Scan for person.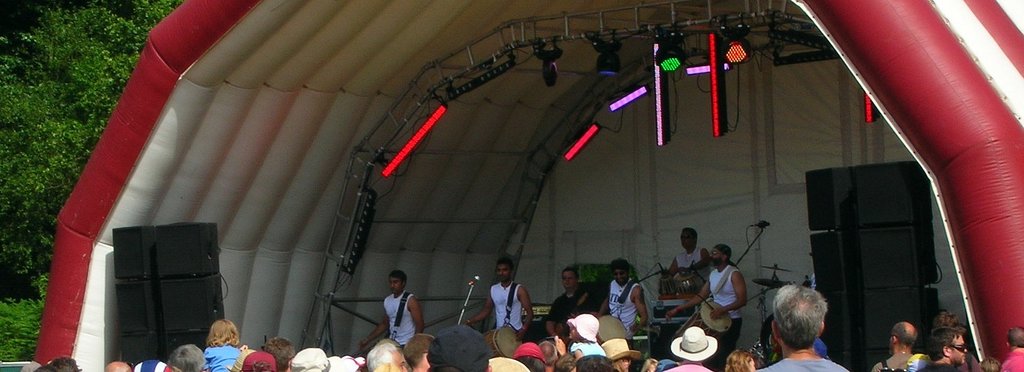
Scan result: 663:245:752:371.
